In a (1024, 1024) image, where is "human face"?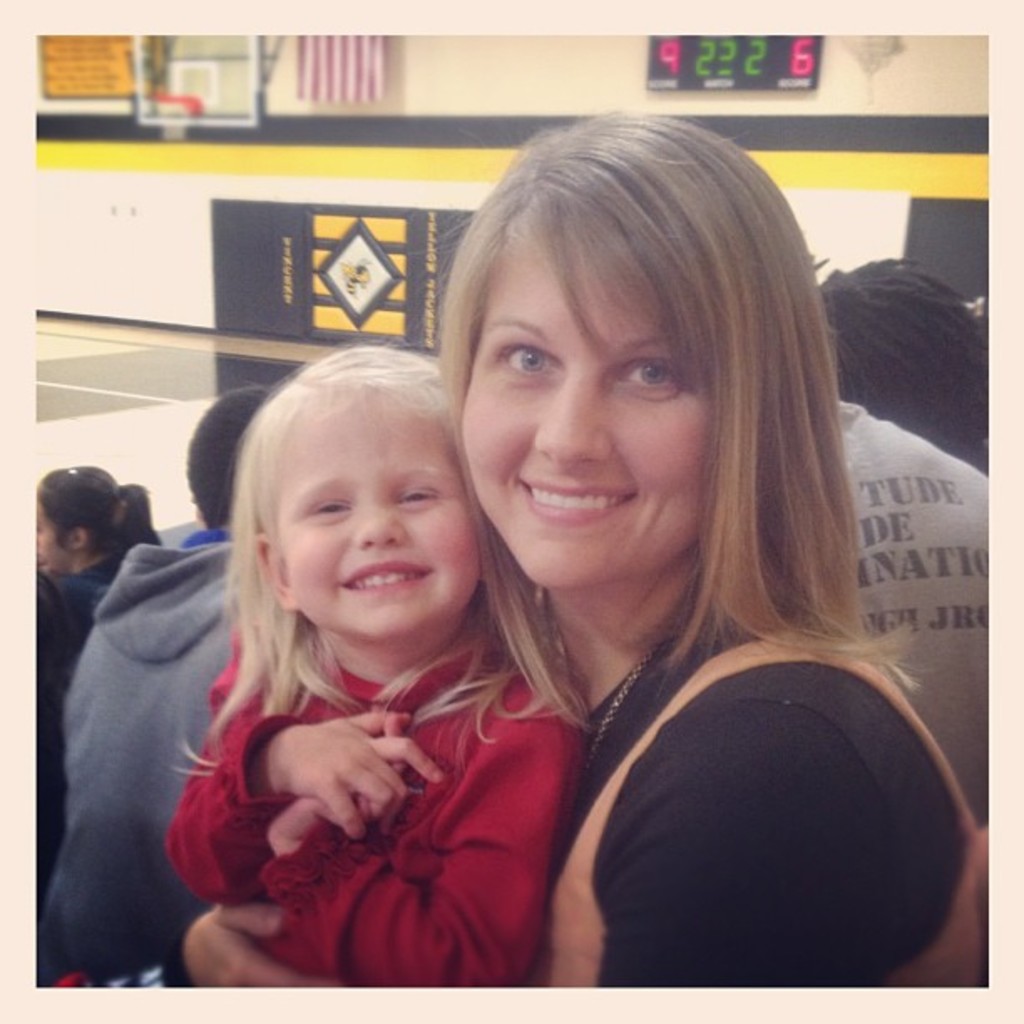
32, 504, 72, 571.
